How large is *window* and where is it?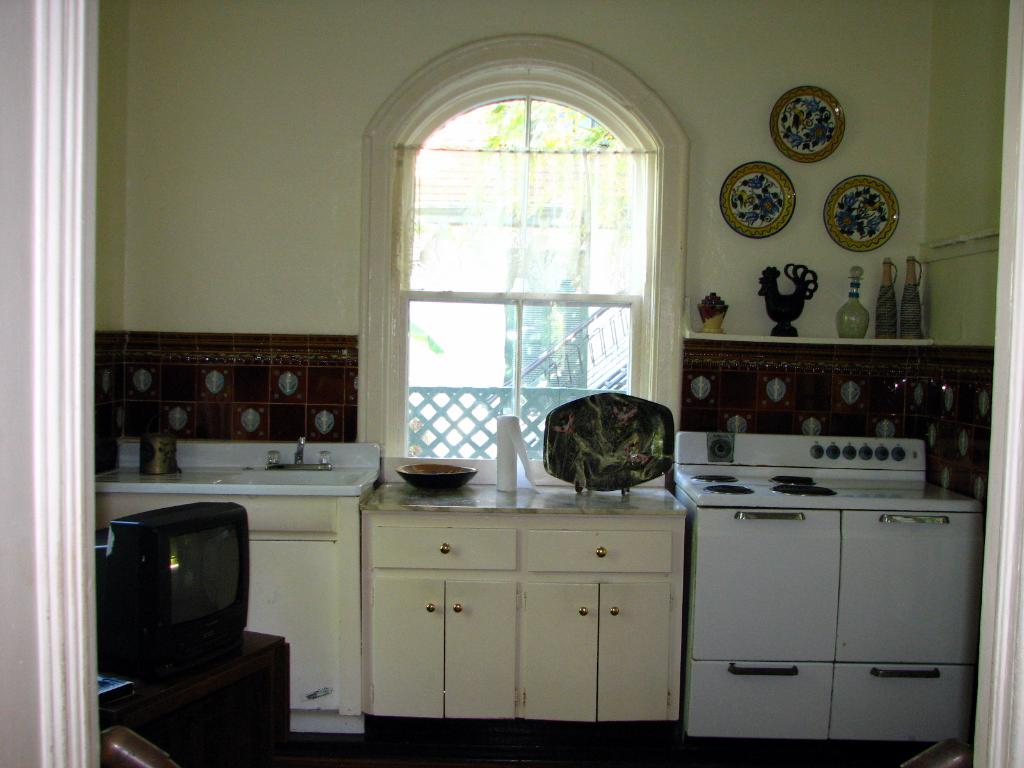
Bounding box: <region>366, 38, 676, 479</region>.
